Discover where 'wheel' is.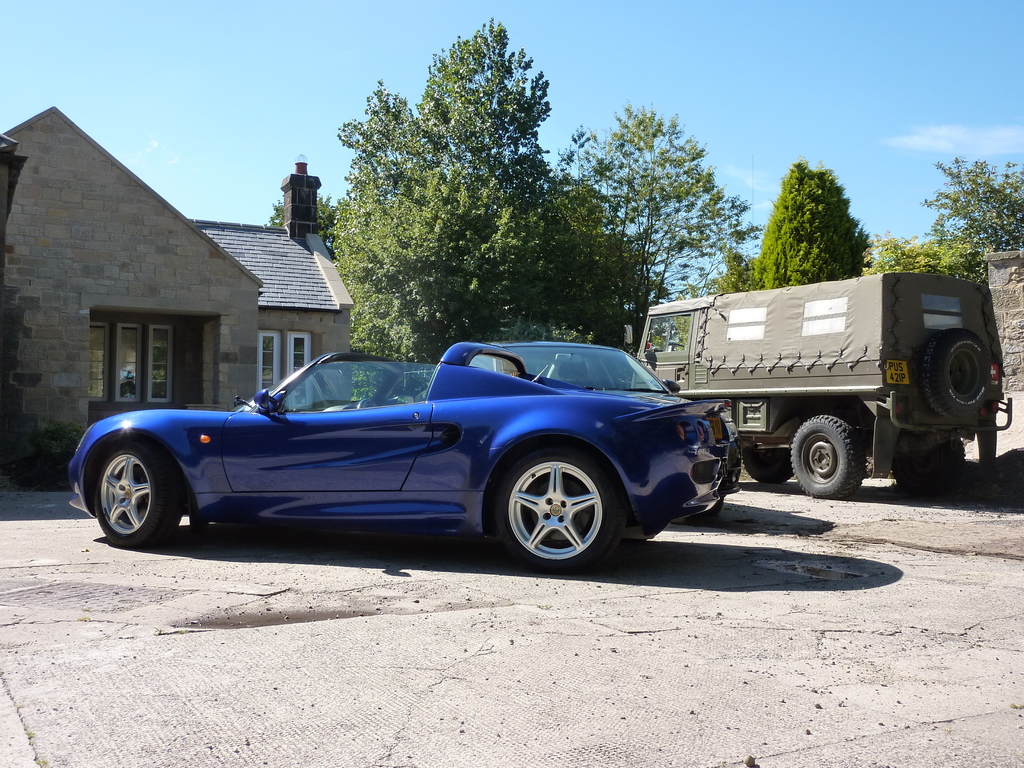
Discovered at x1=900 y1=436 x2=964 y2=488.
